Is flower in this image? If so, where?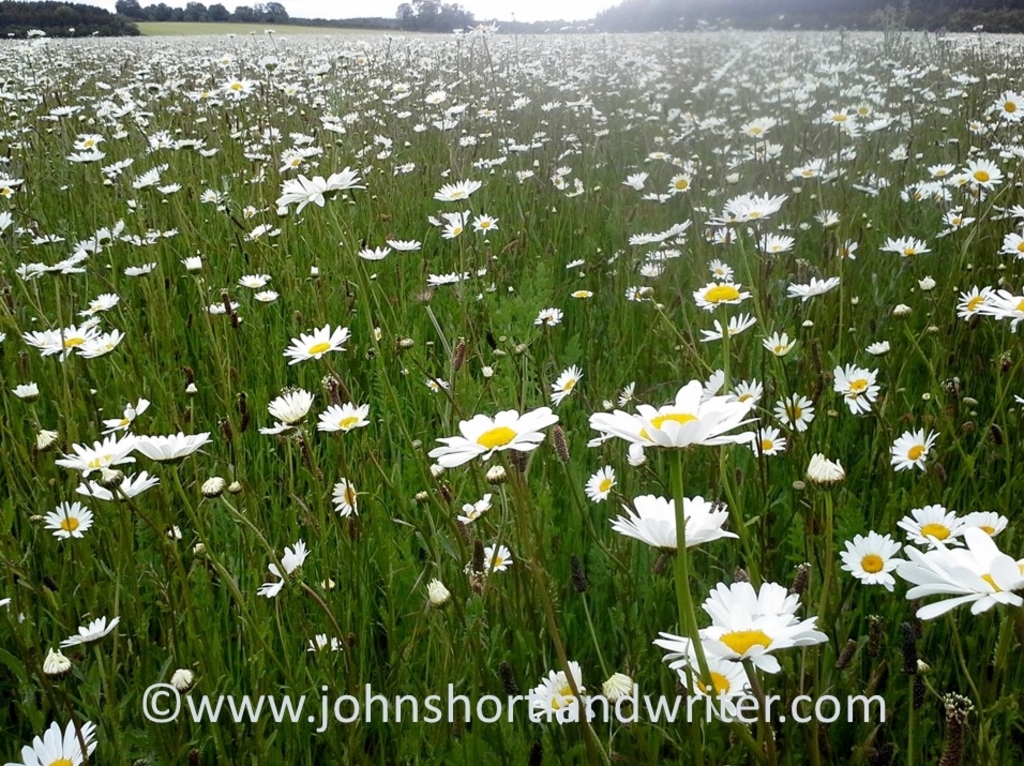
Yes, at <bbox>547, 361, 584, 408</bbox>.
